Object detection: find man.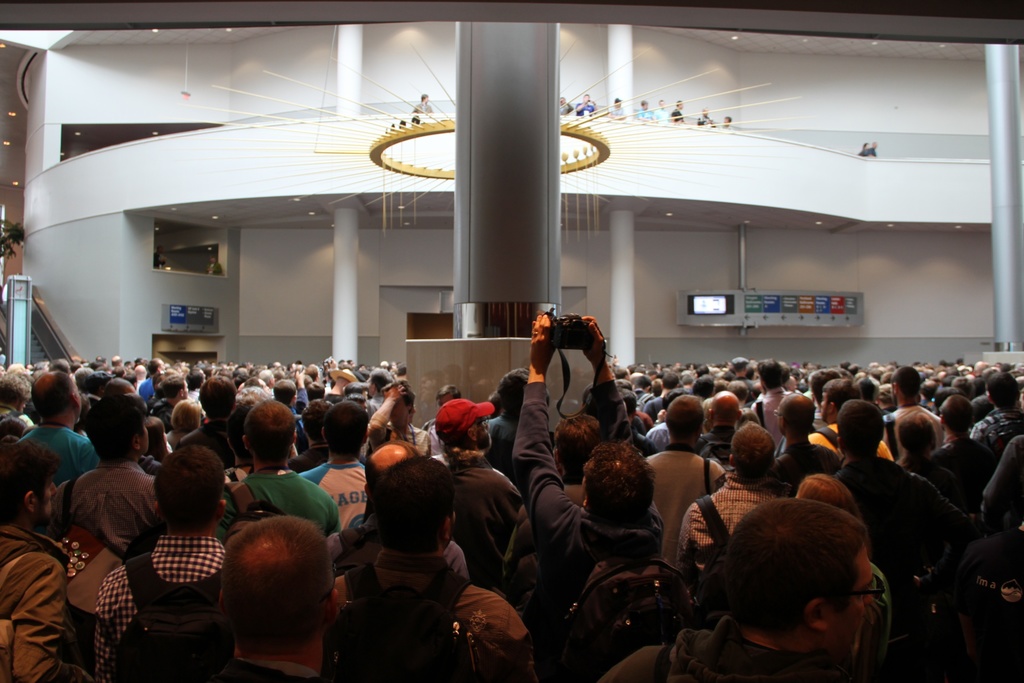
[x1=653, y1=97, x2=673, y2=122].
